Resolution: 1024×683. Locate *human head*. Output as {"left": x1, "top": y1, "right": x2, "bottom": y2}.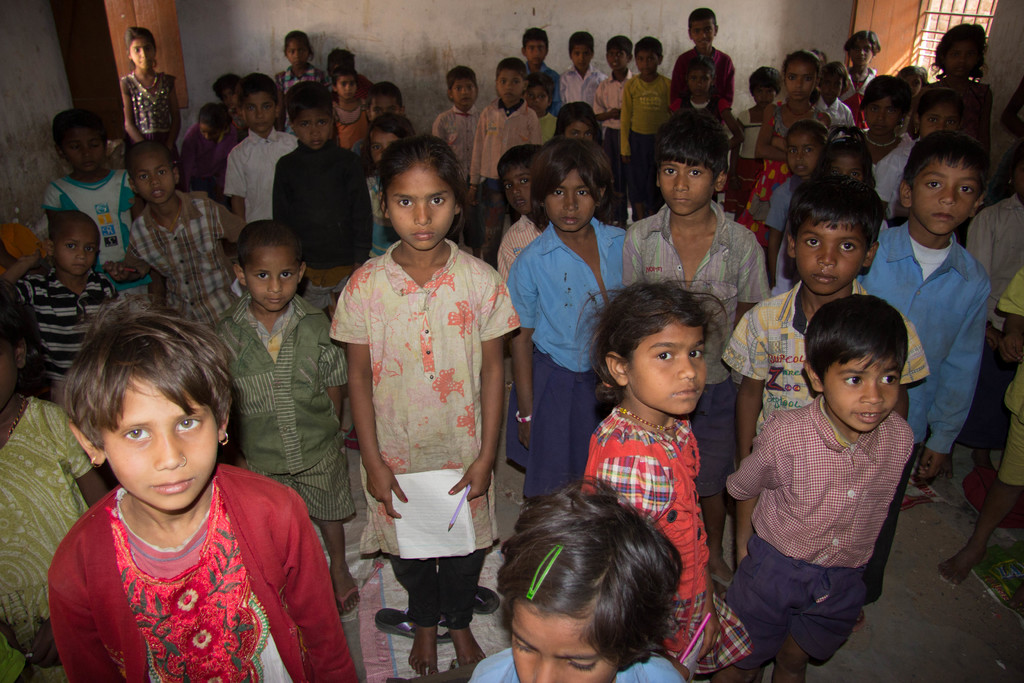
{"left": 787, "top": 120, "right": 831, "bottom": 179}.
